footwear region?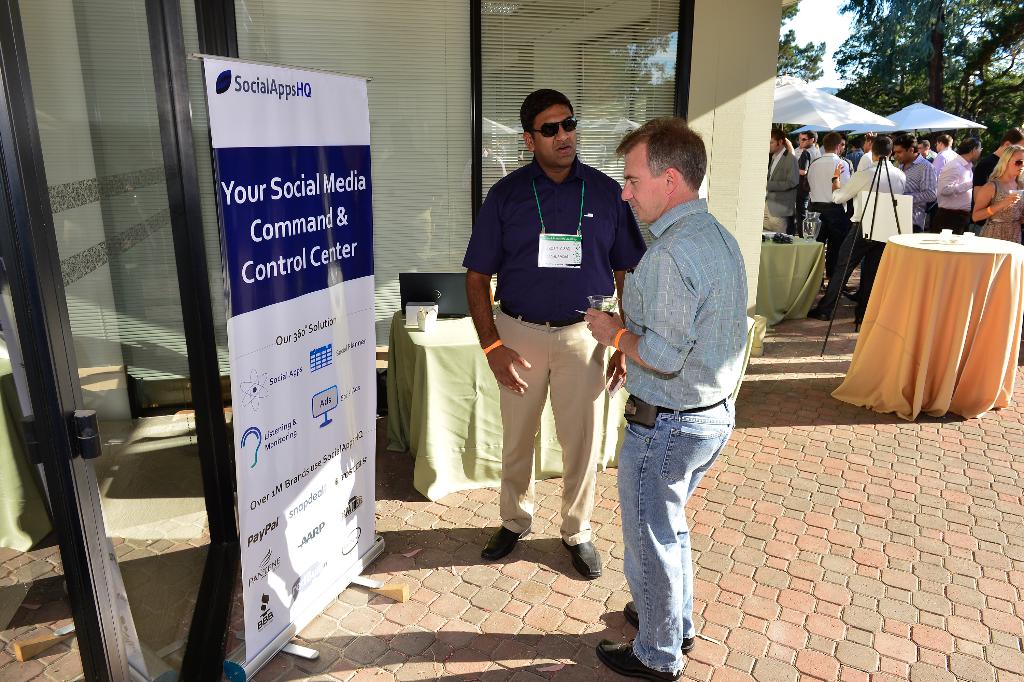
bbox(805, 295, 836, 326)
